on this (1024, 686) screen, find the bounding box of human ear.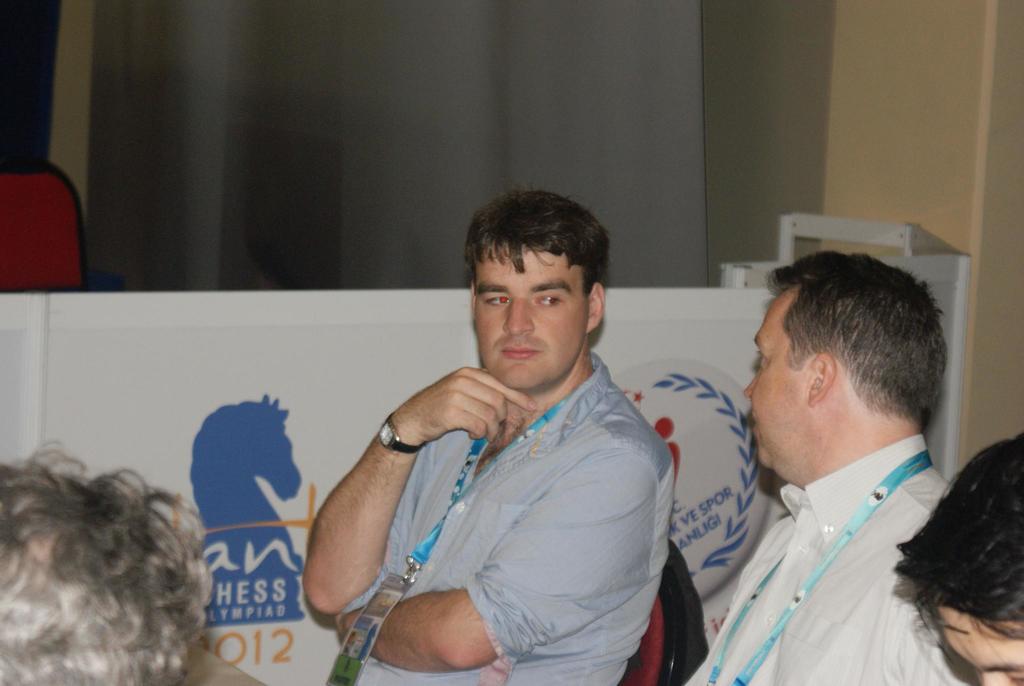
Bounding box: rect(470, 285, 481, 322).
